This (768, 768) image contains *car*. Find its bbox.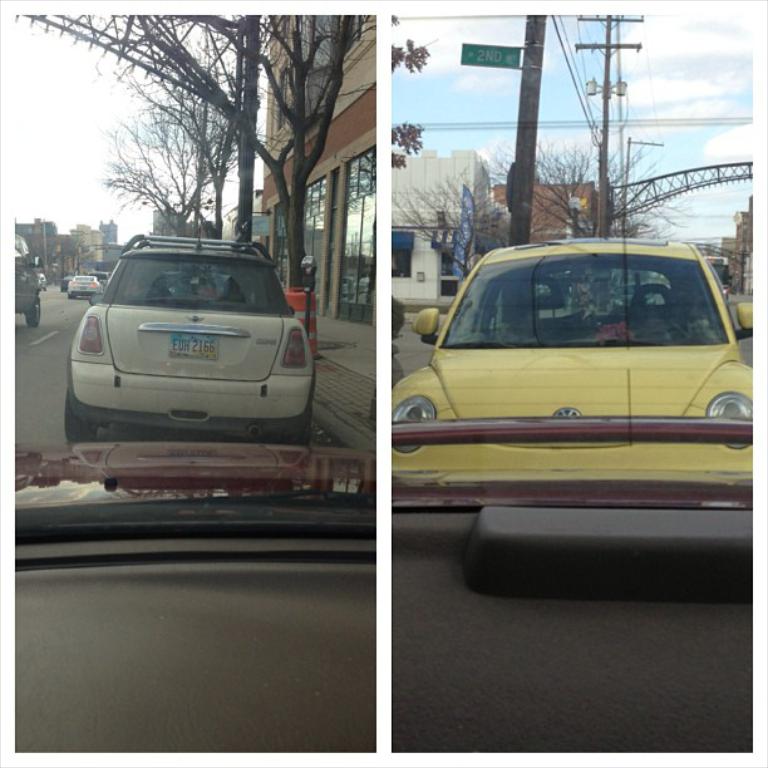
[387,413,753,754].
